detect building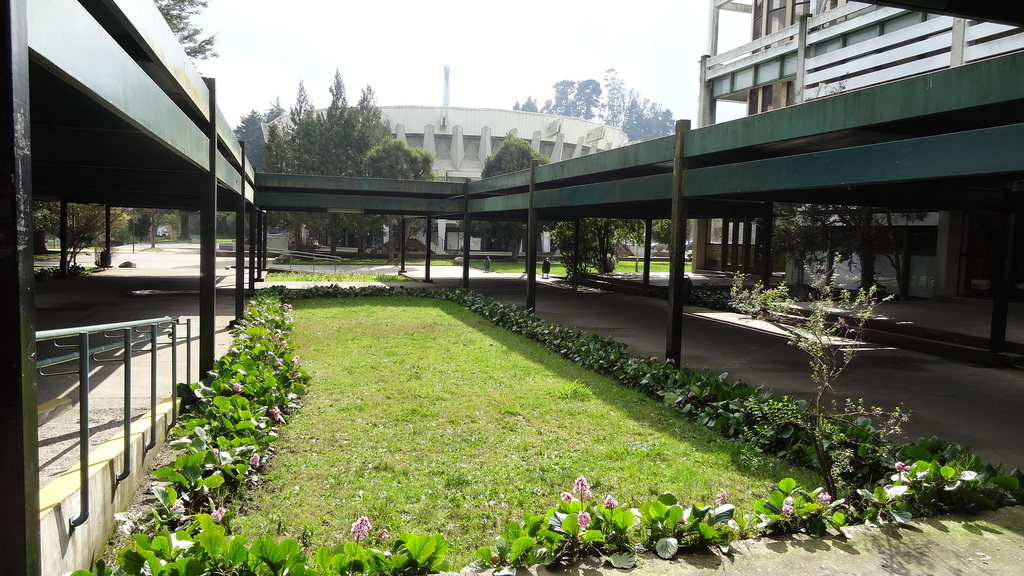
{"x1": 261, "y1": 99, "x2": 628, "y2": 257}
